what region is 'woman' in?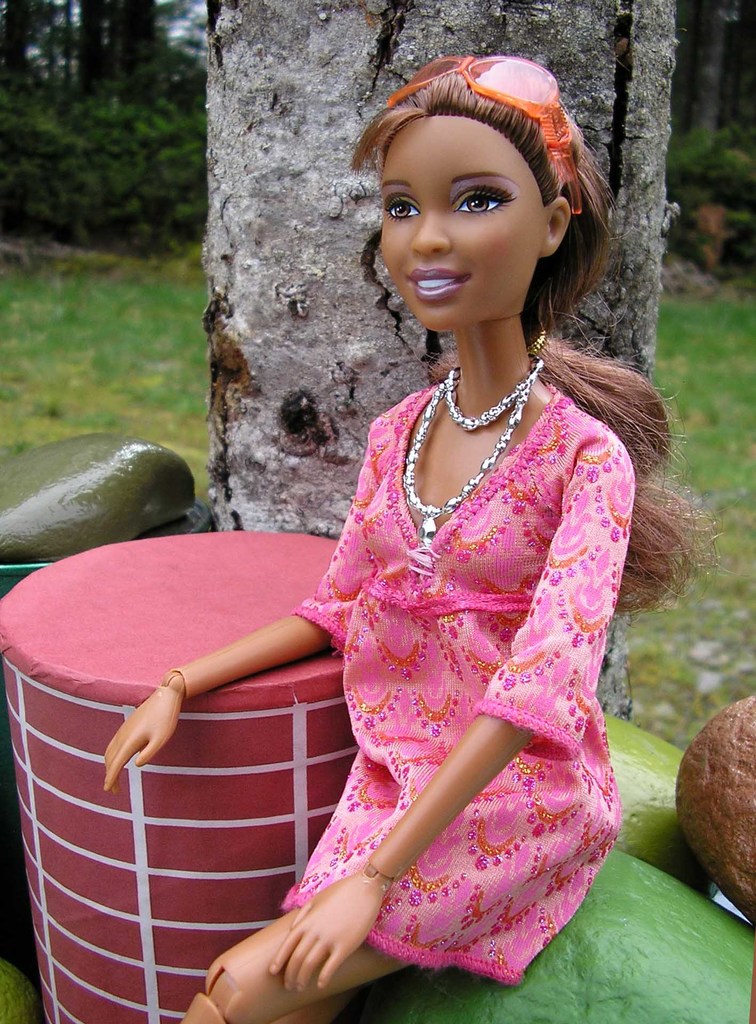
x1=99 y1=56 x2=698 y2=1023.
